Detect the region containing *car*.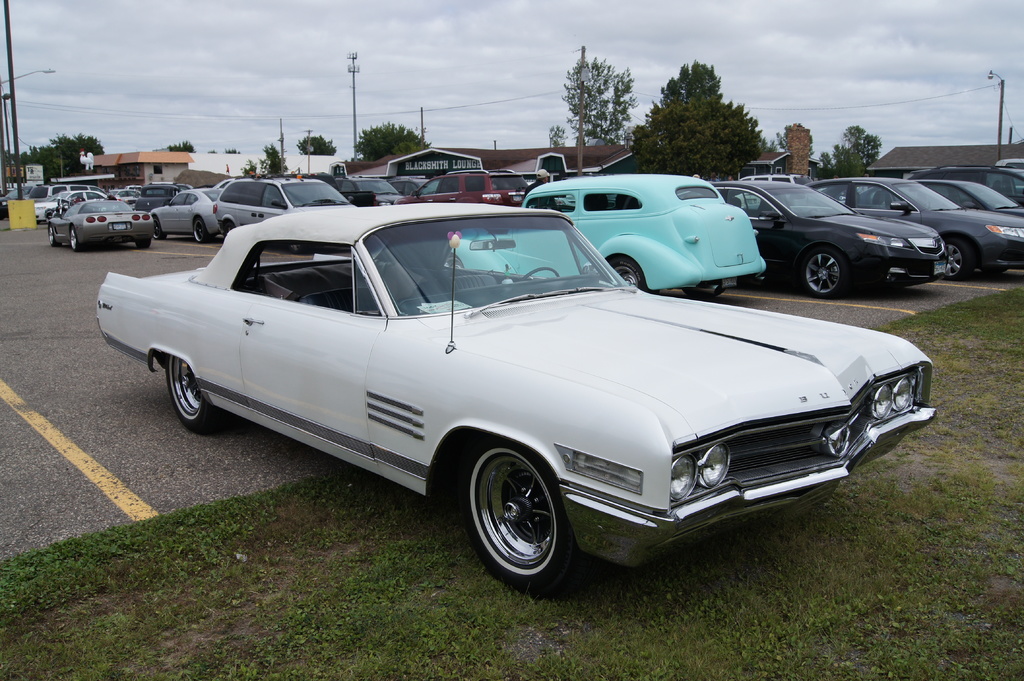
detection(48, 202, 153, 252).
